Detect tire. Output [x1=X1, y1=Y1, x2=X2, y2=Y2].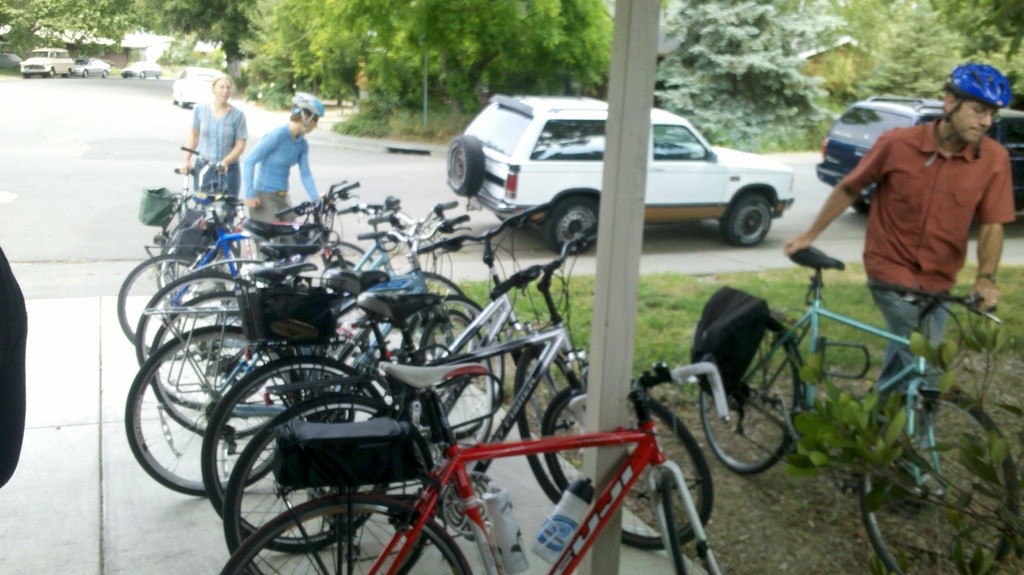
[x1=722, y1=188, x2=773, y2=245].
